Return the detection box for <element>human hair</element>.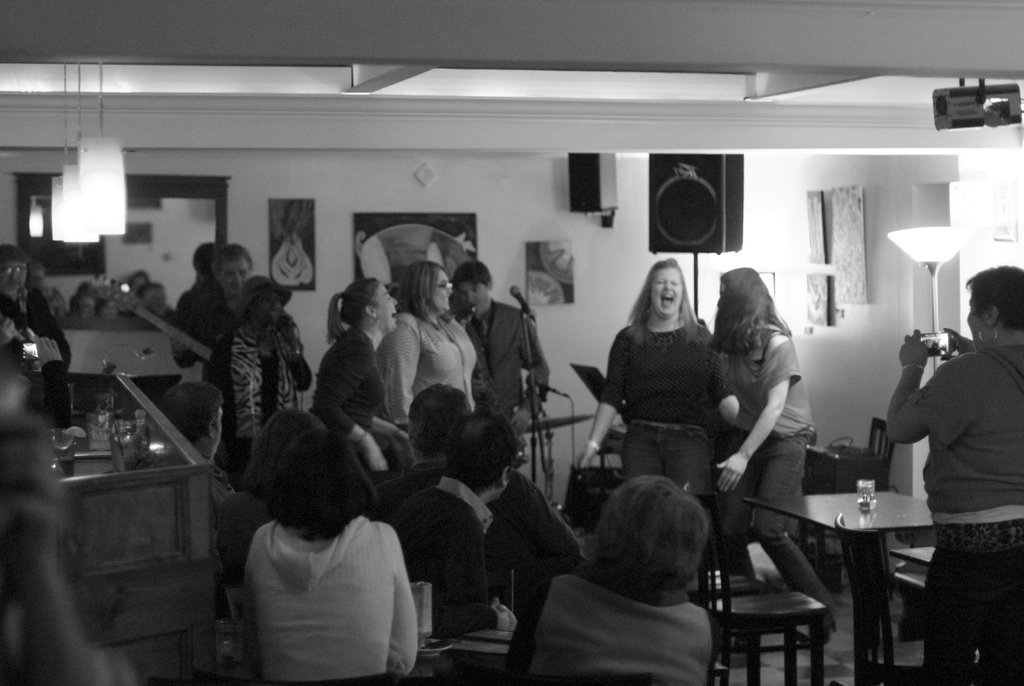
[406, 379, 475, 455].
